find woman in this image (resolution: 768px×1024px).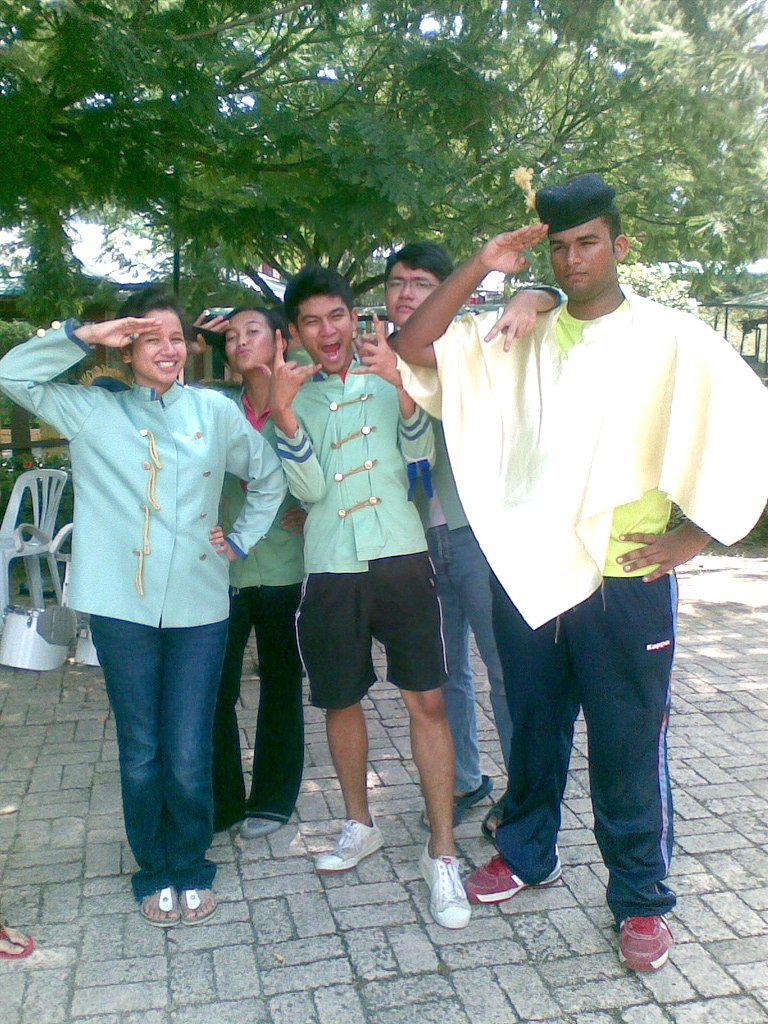
{"x1": 210, "y1": 303, "x2": 313, "y2": 838}.
